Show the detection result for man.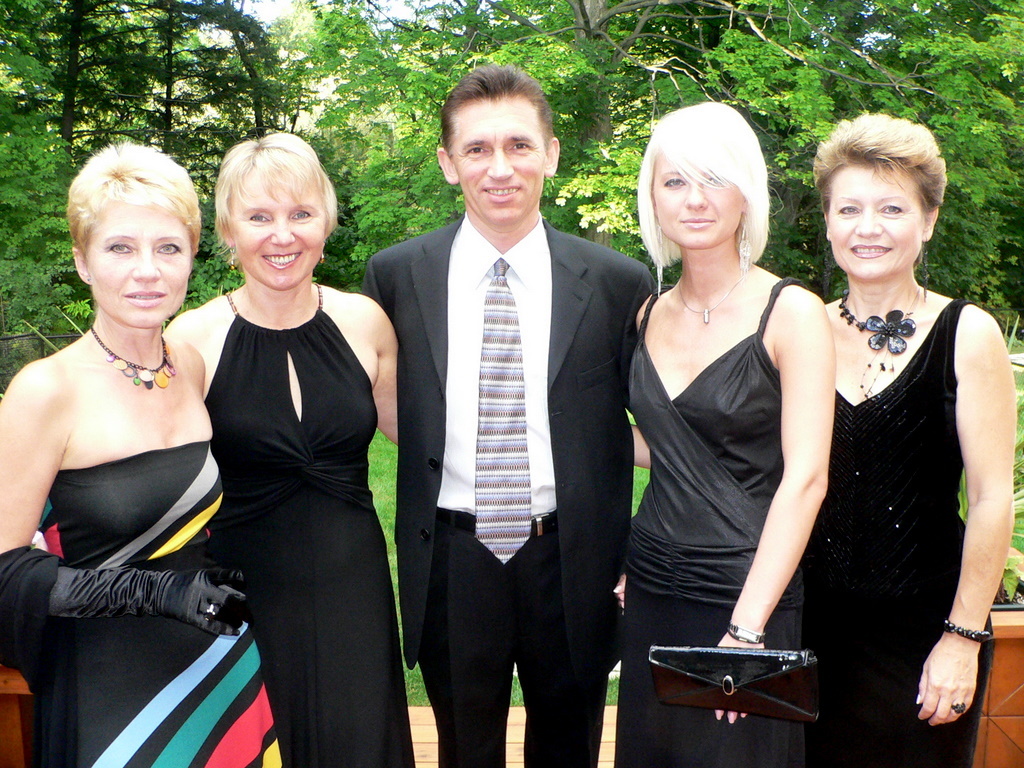
rect(367, 65, 661, 767).
